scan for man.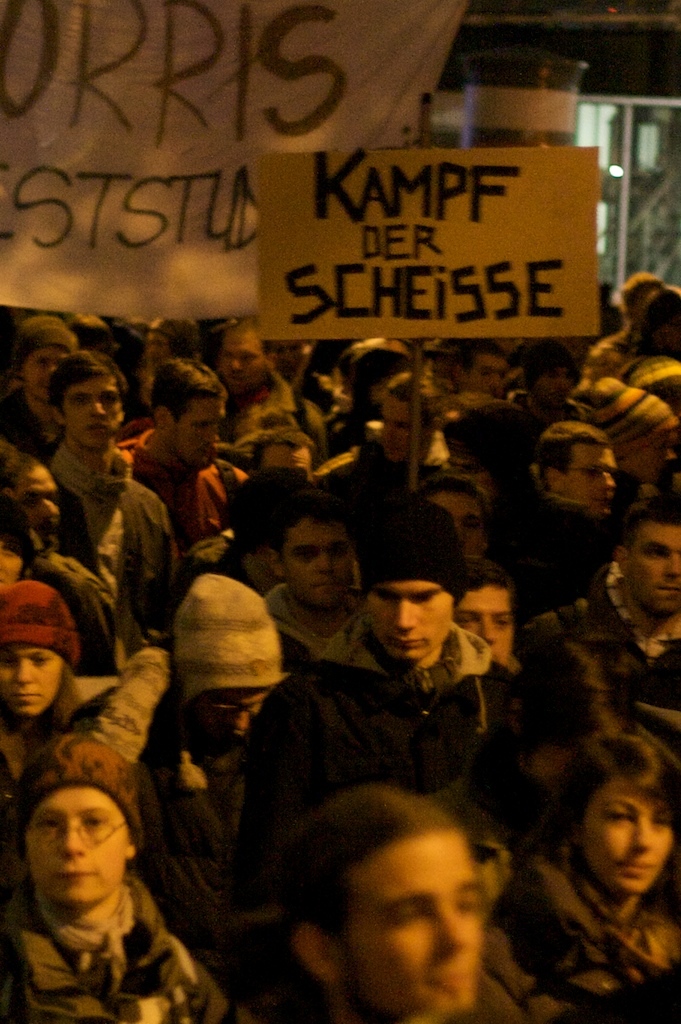
Scan result: x1=265 y1=563 x2=541 y2=879.
